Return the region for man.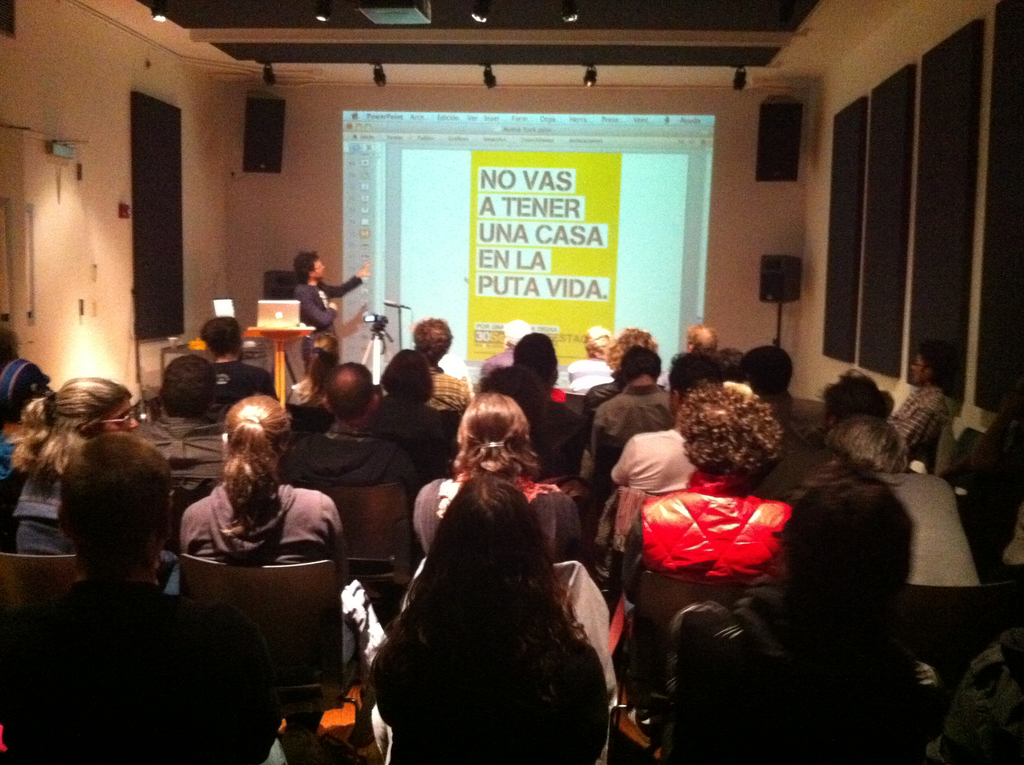
select_region(297, 248, 371, 364).
